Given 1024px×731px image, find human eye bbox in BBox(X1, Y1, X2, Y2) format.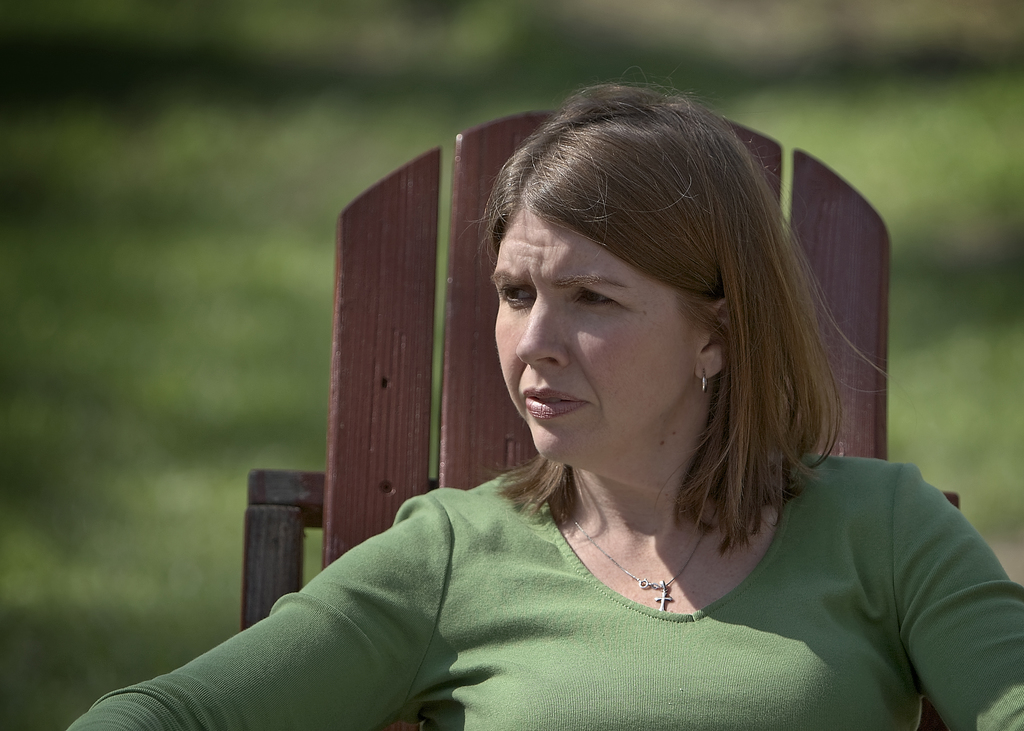
BBox(494, 273, 544, 314).
